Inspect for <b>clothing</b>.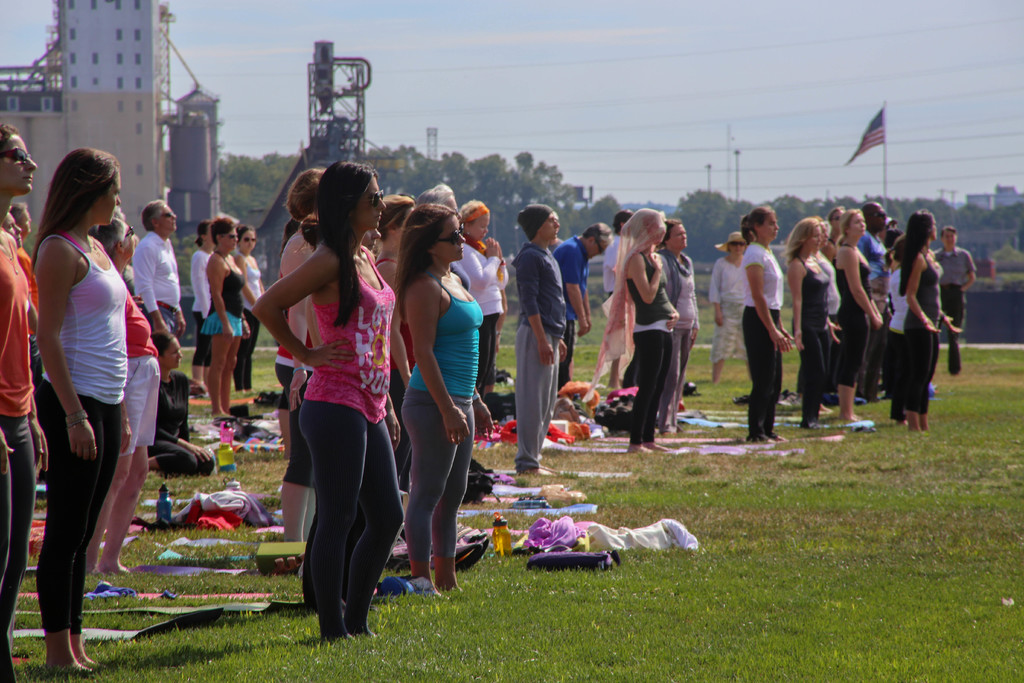
Inspection: bbox=[123, 288, 164, 448].
